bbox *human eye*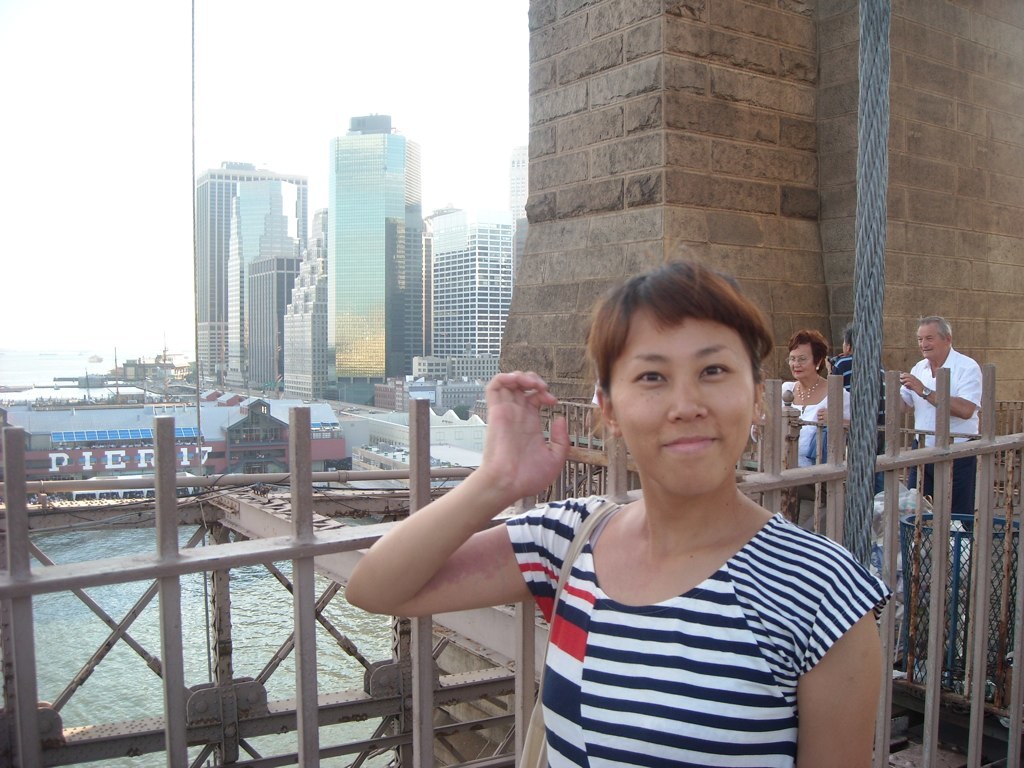
bbox(631, 366, 672, 389)
